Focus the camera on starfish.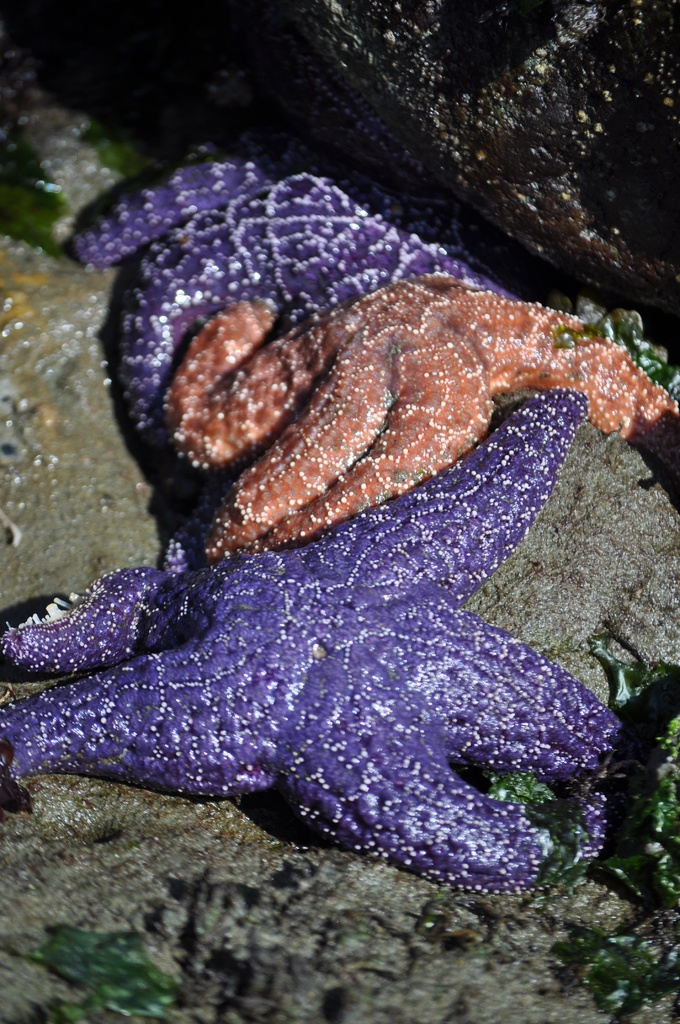
Focus region: [x1=0, y1=388, x2=626, y2=892].
